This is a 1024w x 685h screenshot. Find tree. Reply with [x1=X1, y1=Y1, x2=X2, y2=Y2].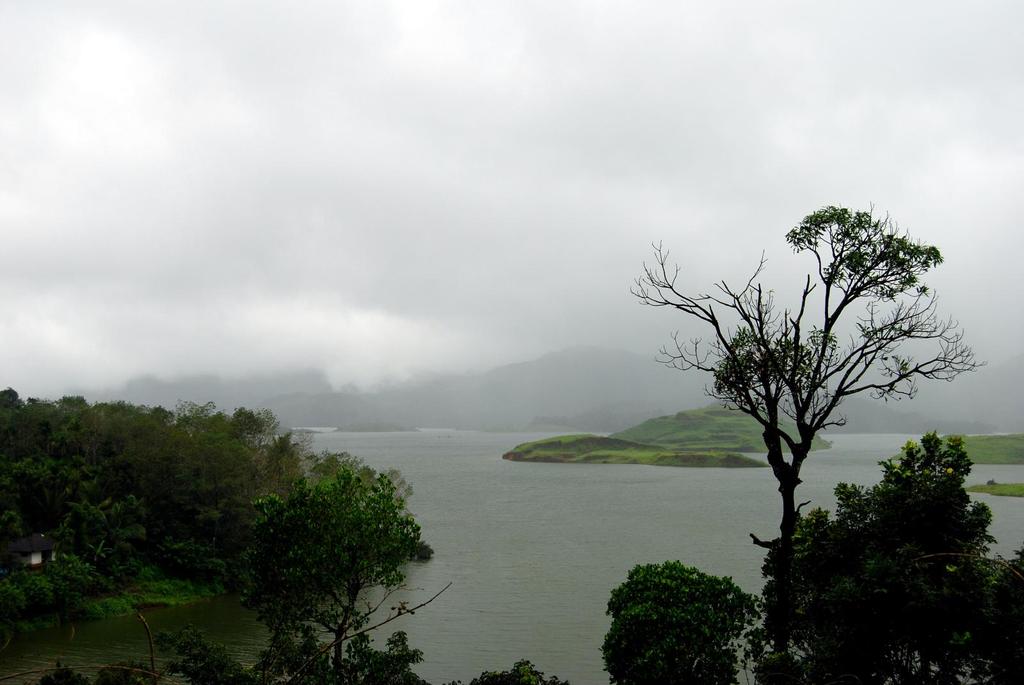
[x1=40, y1=462, x2=568, y2=684].
